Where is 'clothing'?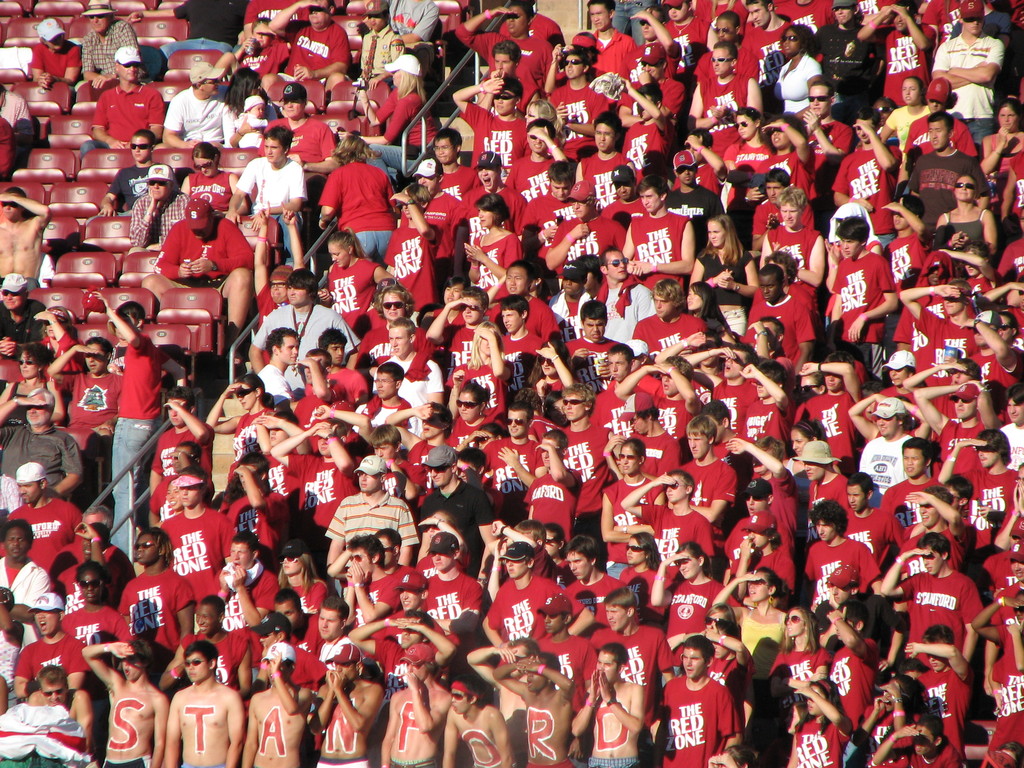
detection(825, 634, 876, 730).
